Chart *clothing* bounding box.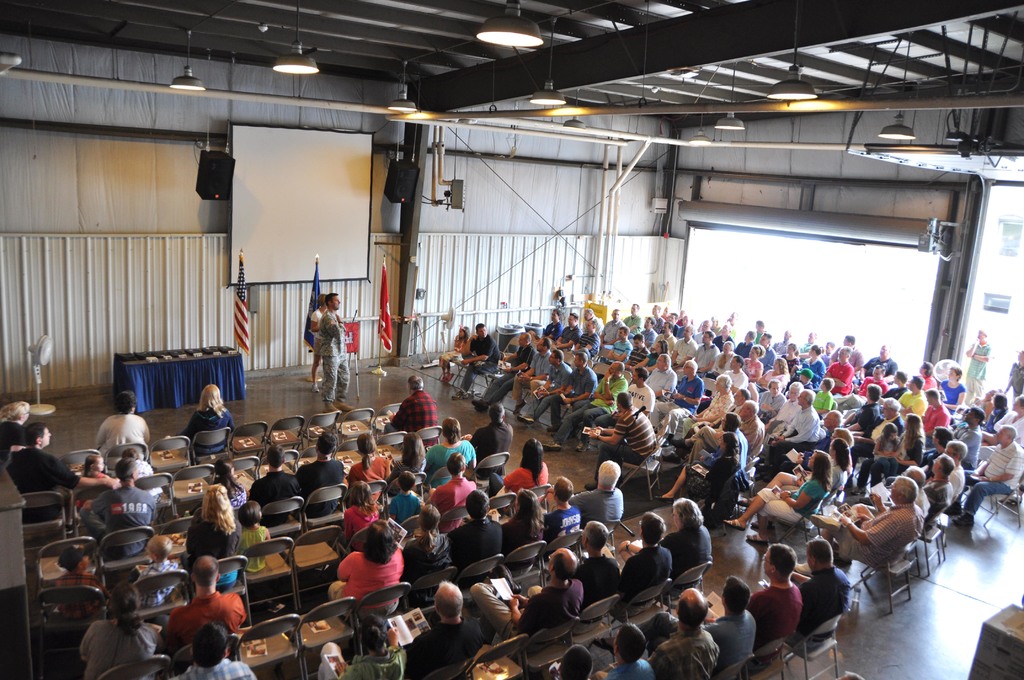
Charted: [647,364,678,398].
